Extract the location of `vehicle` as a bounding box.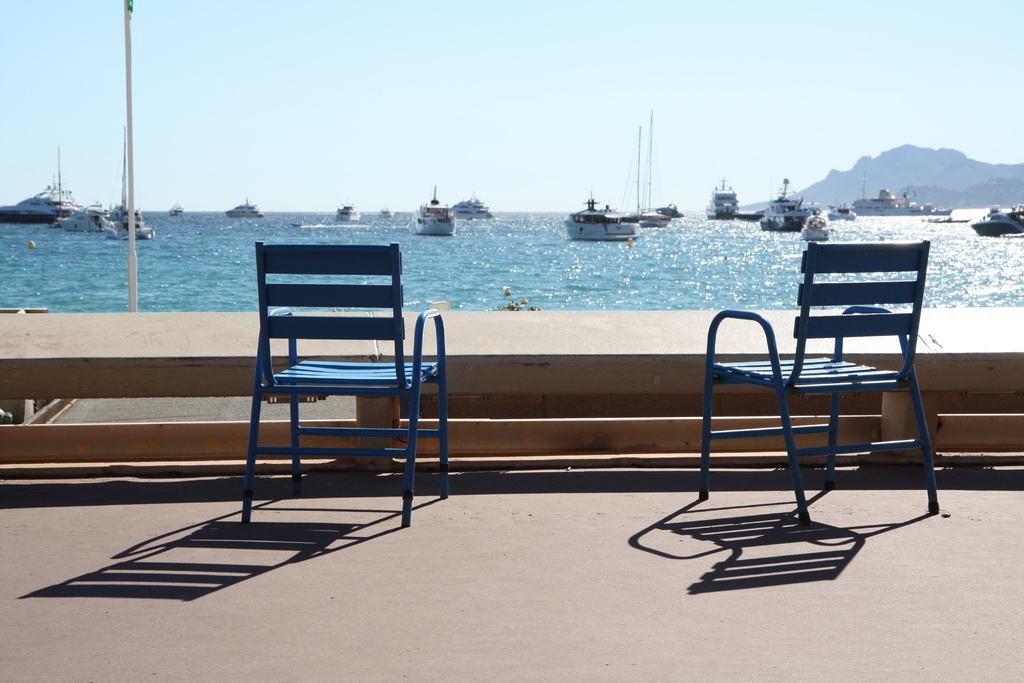
<region>55, 203, 110, 232</region>.
